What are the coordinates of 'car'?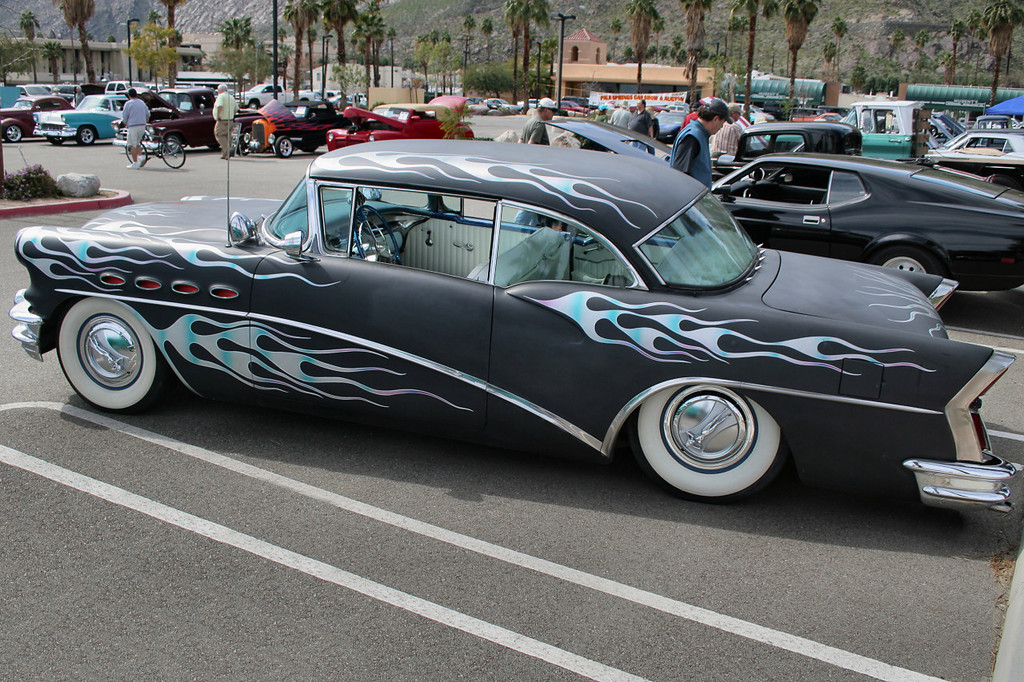
(531,119,1023,292).
